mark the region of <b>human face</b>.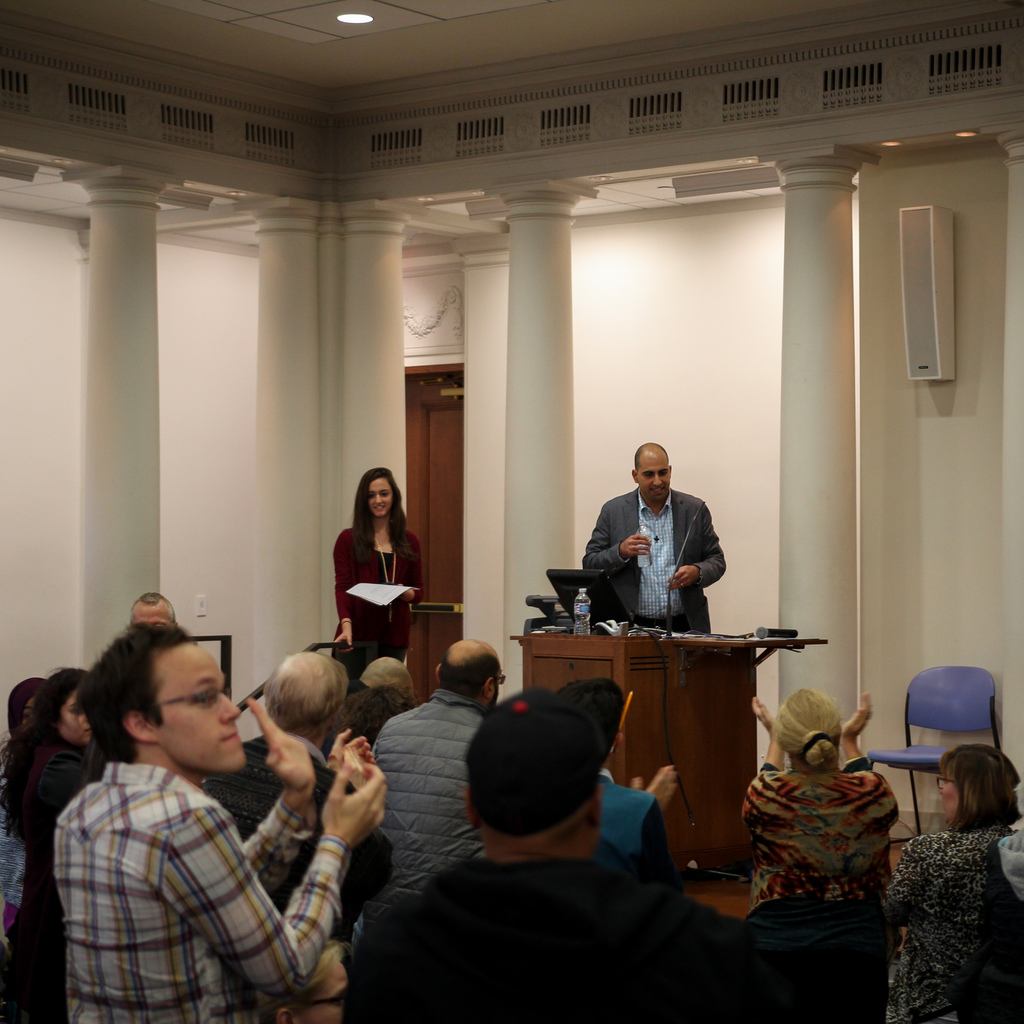
Region: 368 476 389 520.
